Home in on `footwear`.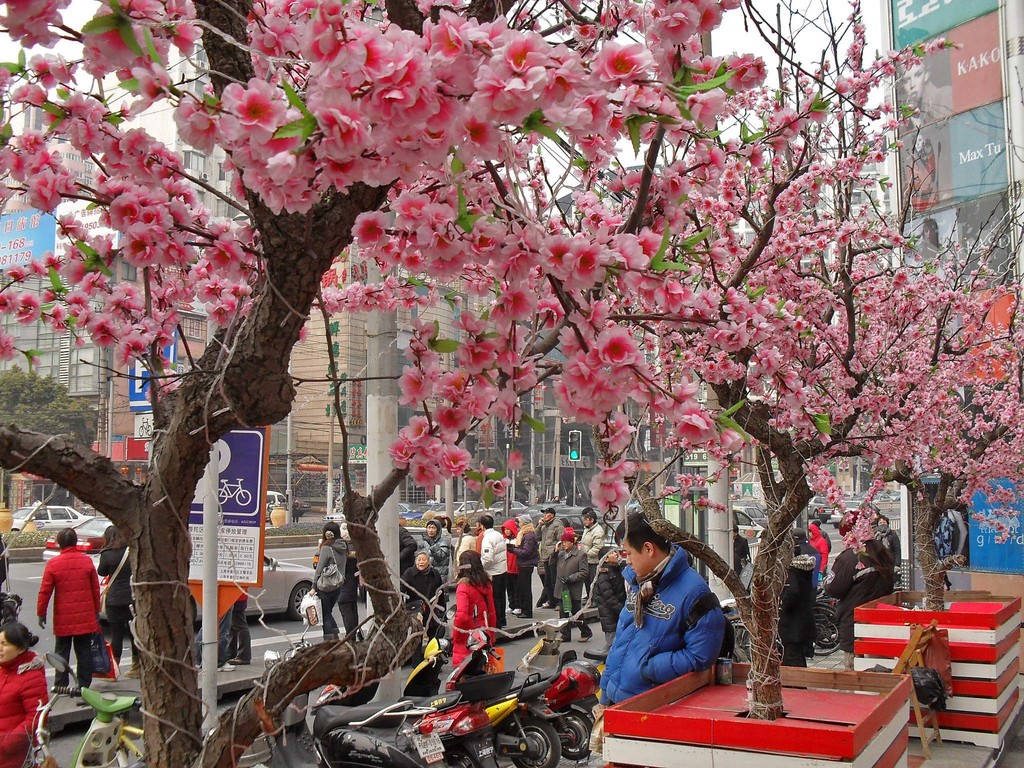
Homed in at rect(123, 664, 141, 679).
